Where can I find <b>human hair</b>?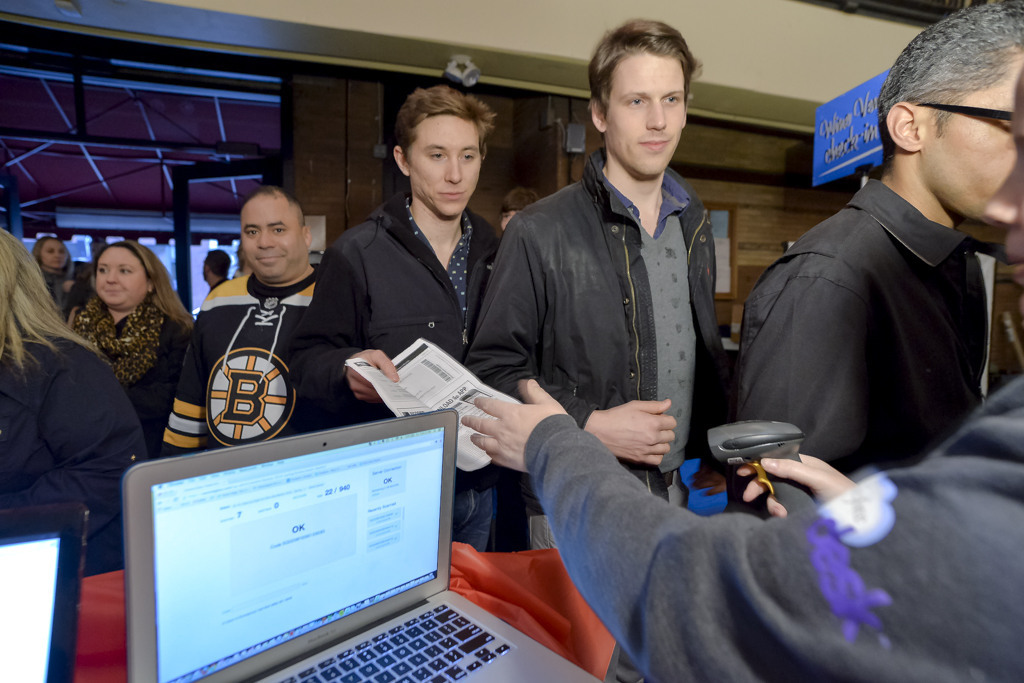
You can find it at {"left": 237, "top": 185, "right": 308, "bottom": 231}.
